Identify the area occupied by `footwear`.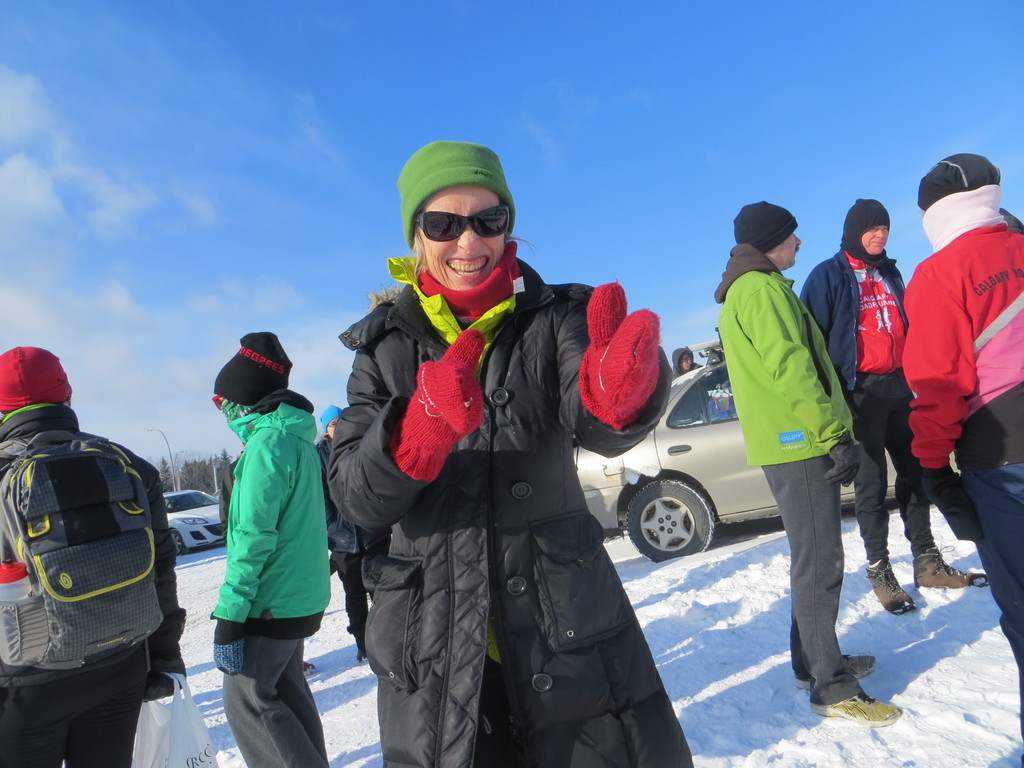
Area: rect(803, 684, 901, 721).
